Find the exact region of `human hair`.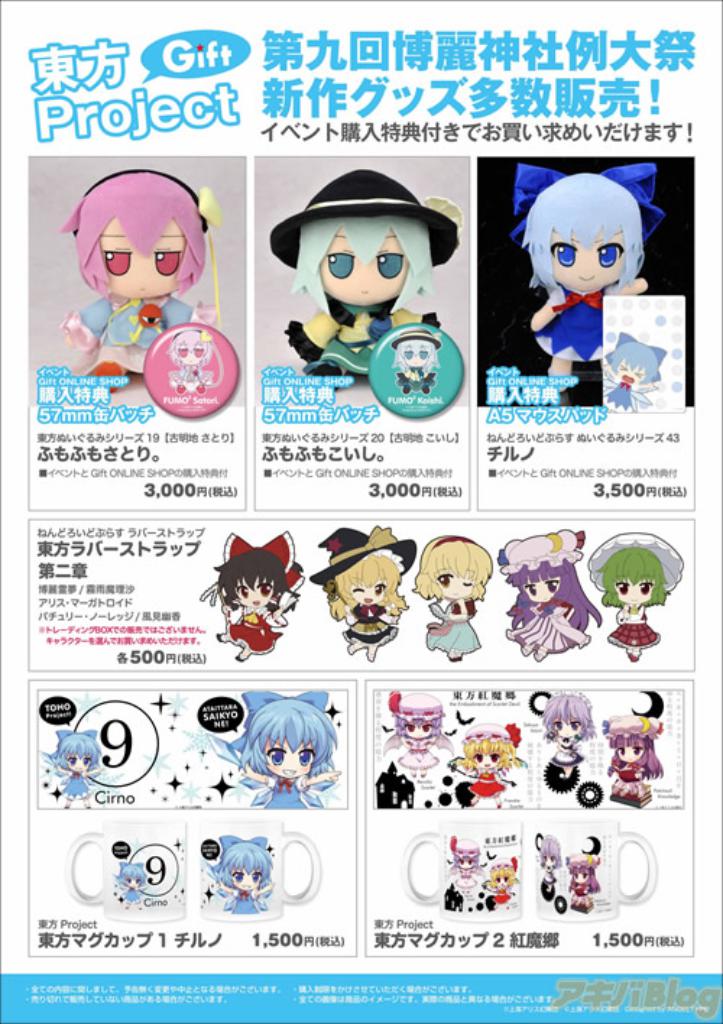
Exact region: [x1=393, y1=338, x2=437, y2=370].
